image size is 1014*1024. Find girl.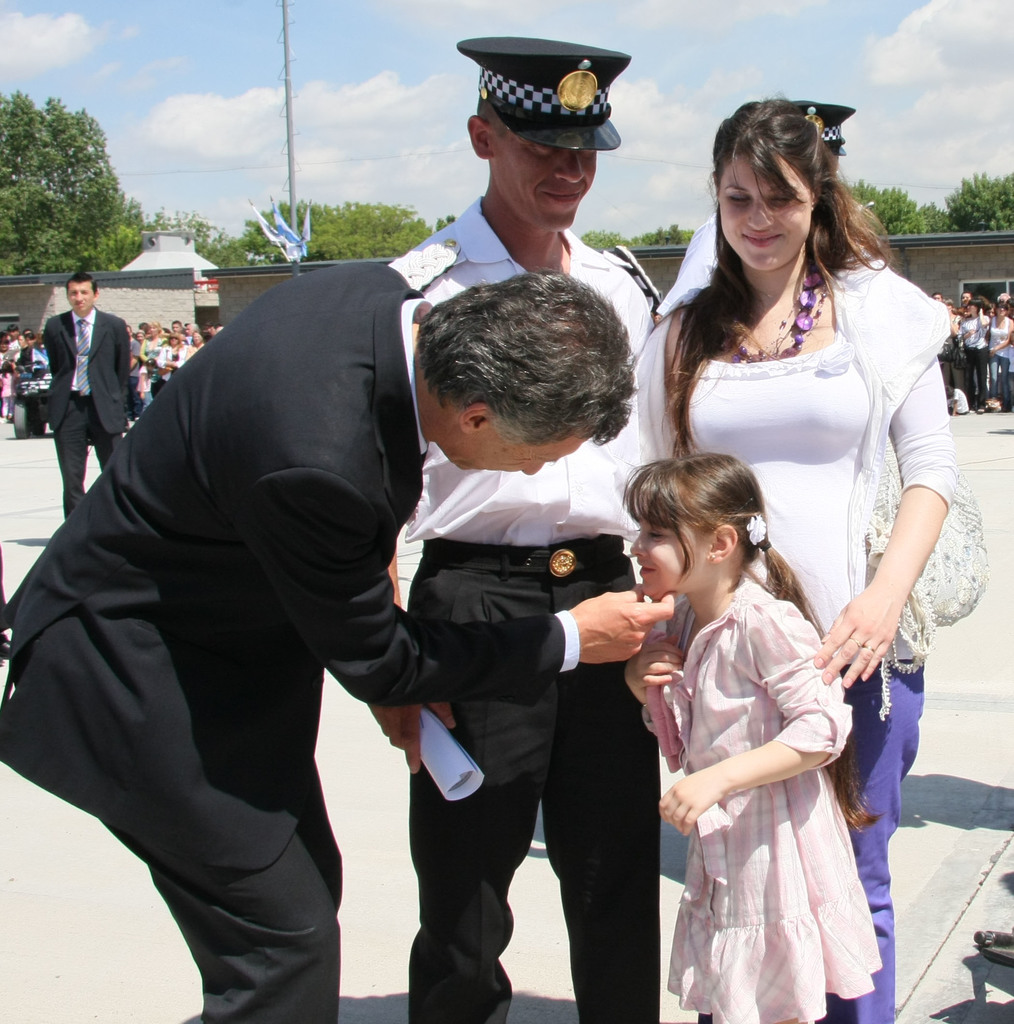
x1=625, y1=92, x2=965, y2=1023.
